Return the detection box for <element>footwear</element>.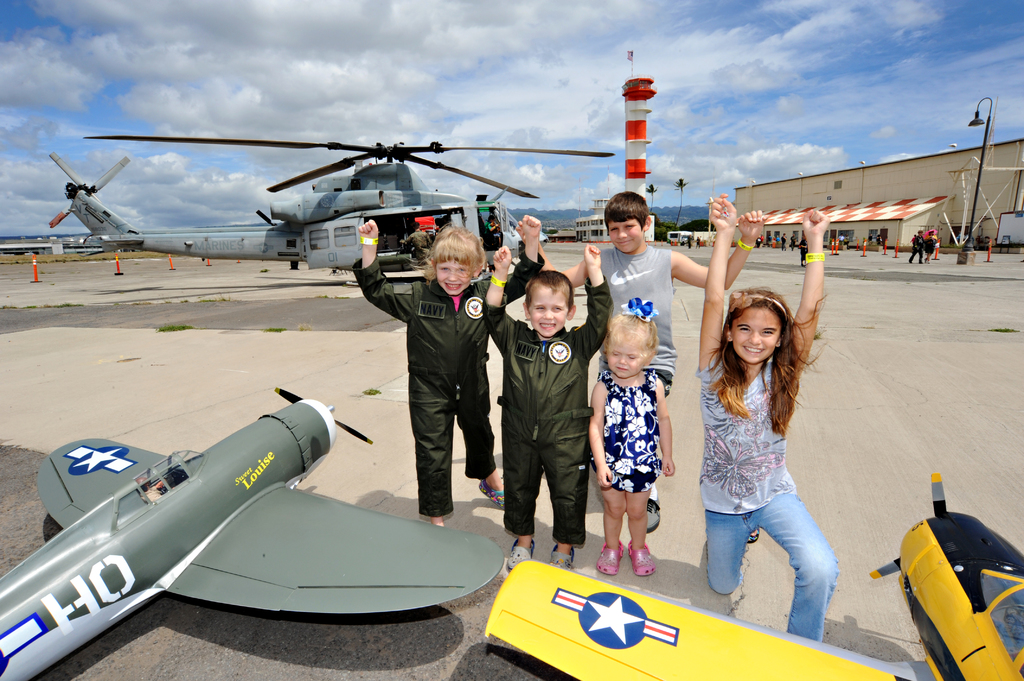
925:257:931:261.
